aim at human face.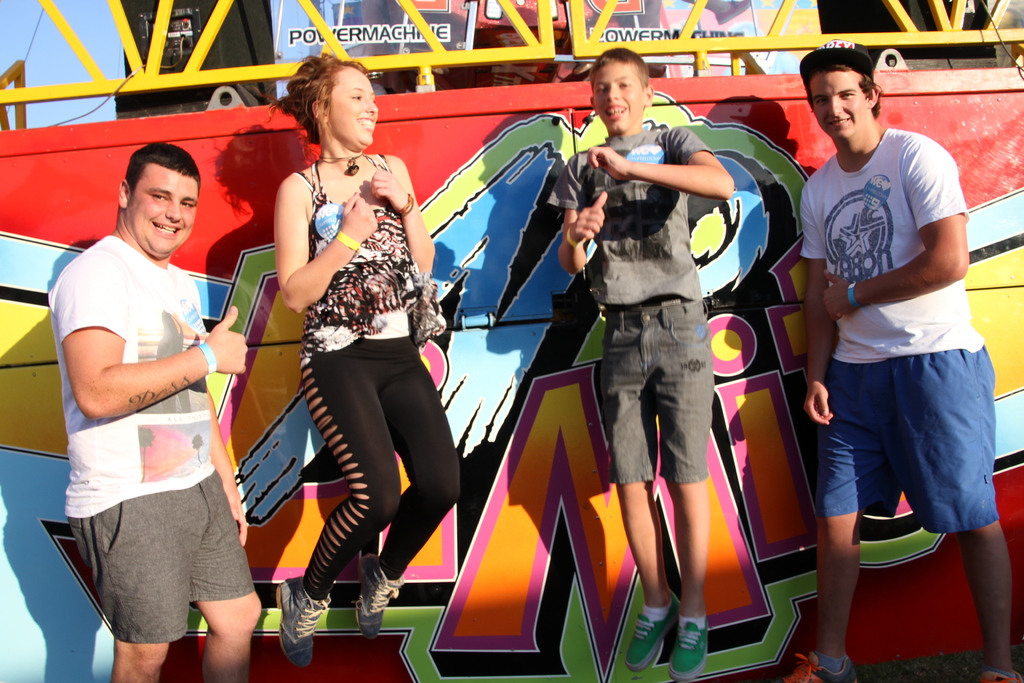
Aimed at x1=593 y1=60 x2=643 y2=129.
